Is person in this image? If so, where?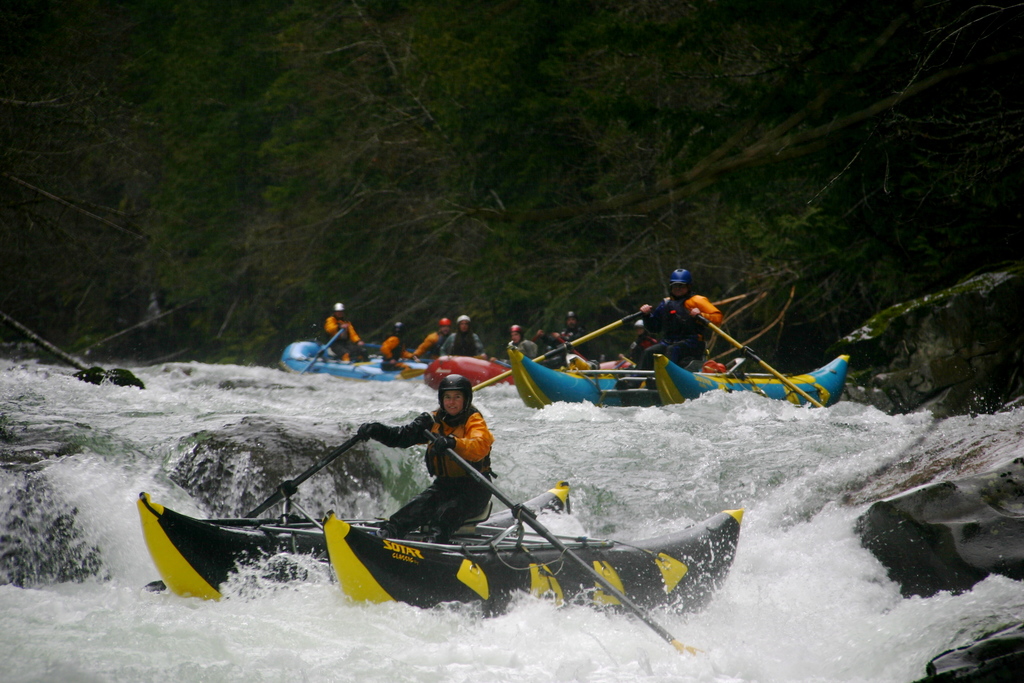
Yes, at <region>413, 314, 454, 359</region>.
